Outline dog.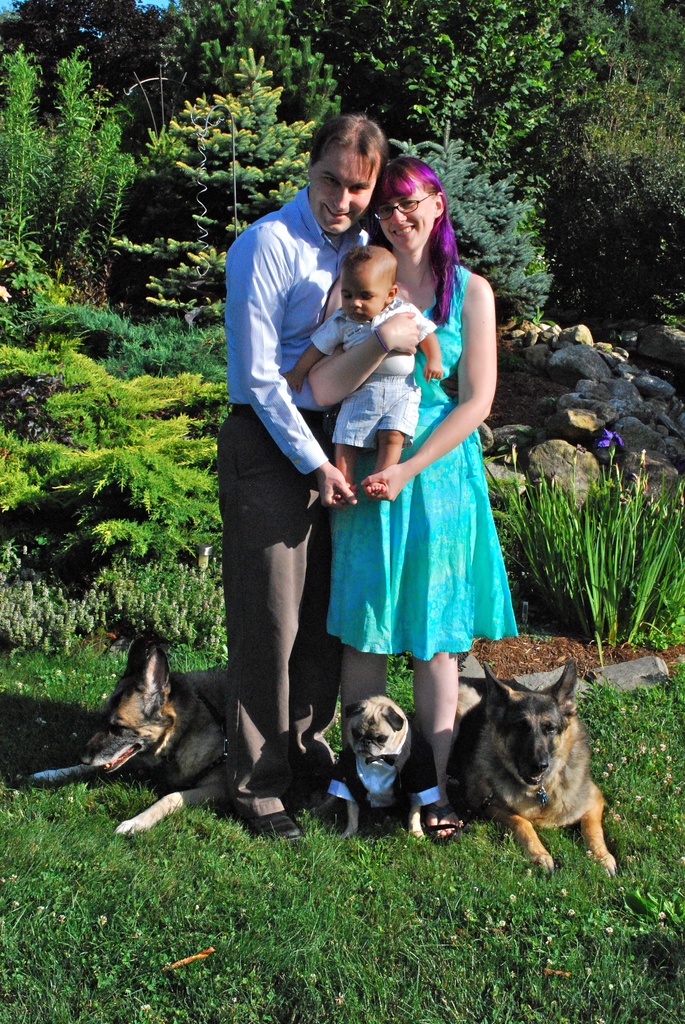
Outline: box=[343, 691, 423, 846].
